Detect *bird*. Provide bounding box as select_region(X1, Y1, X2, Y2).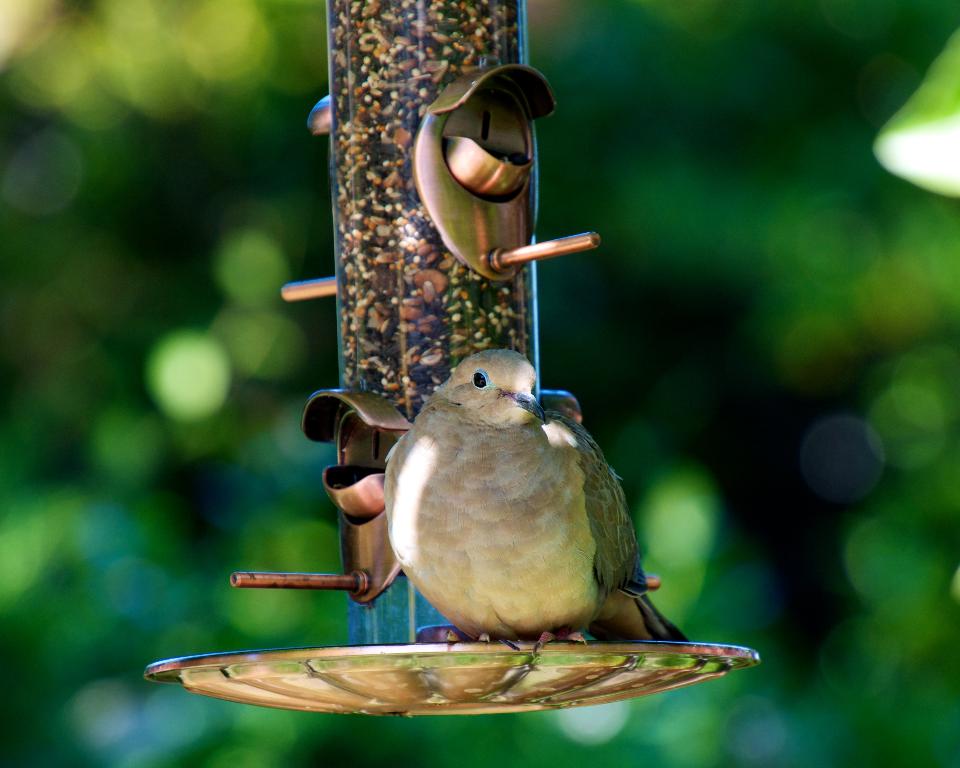
select_region(353, 360, 653, 667).
